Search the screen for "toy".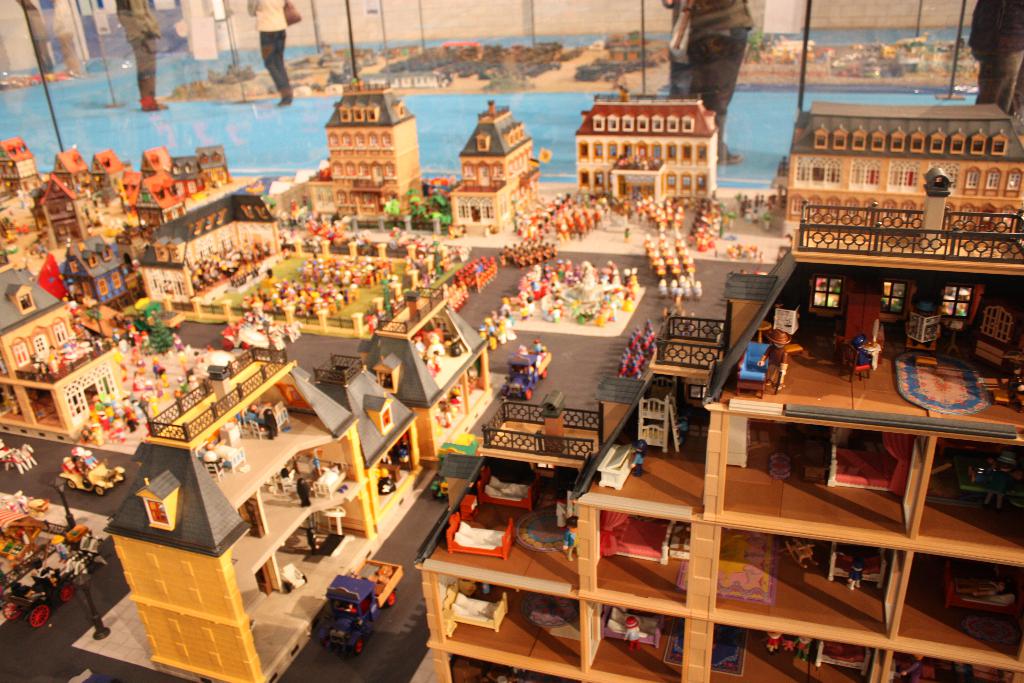
Found at BBox(643, 320, 660, 350).
